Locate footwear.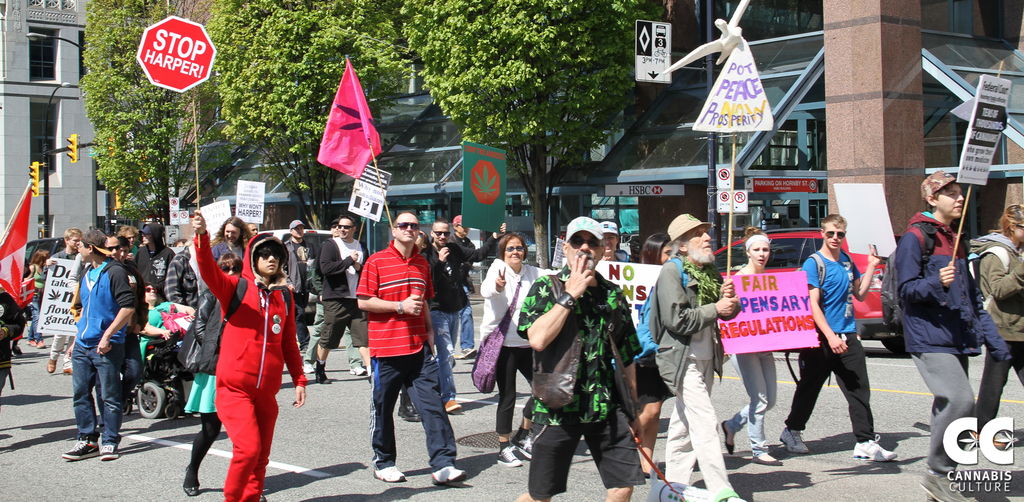
Bounding box: bbox=[508, 435, 531, 456].
